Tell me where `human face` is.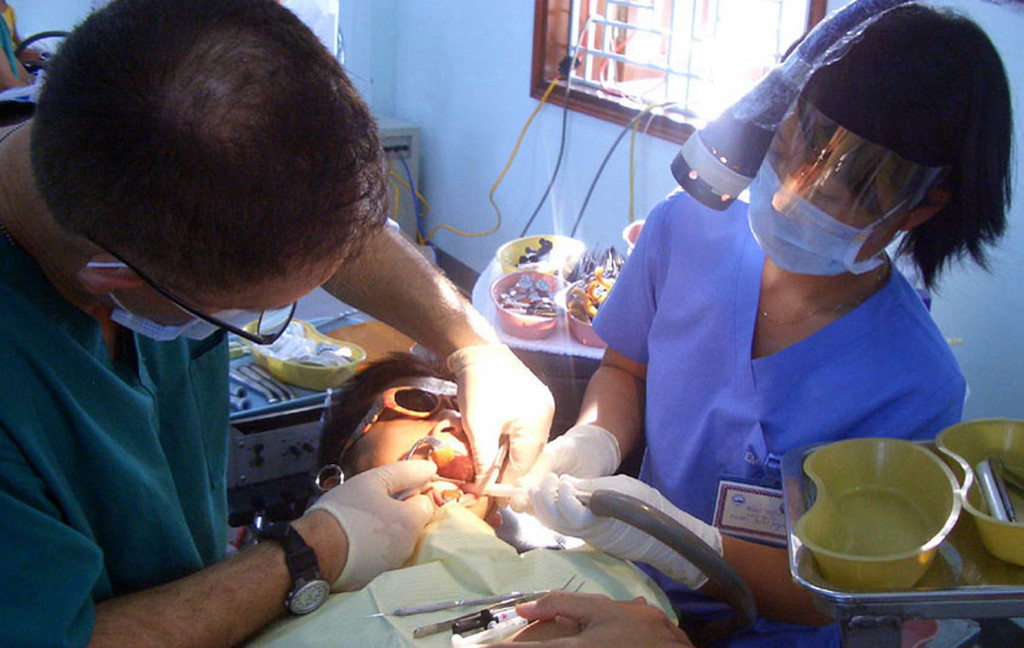
`human face` is at region(120, 245, 349, 331).
